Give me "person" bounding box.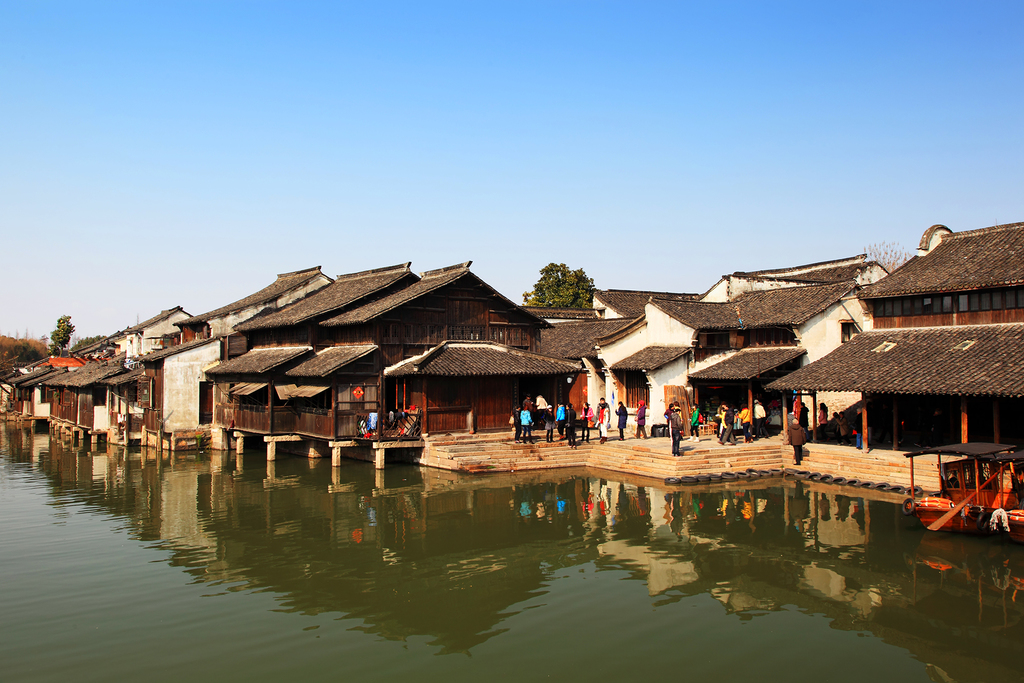
614:402:630:439.
